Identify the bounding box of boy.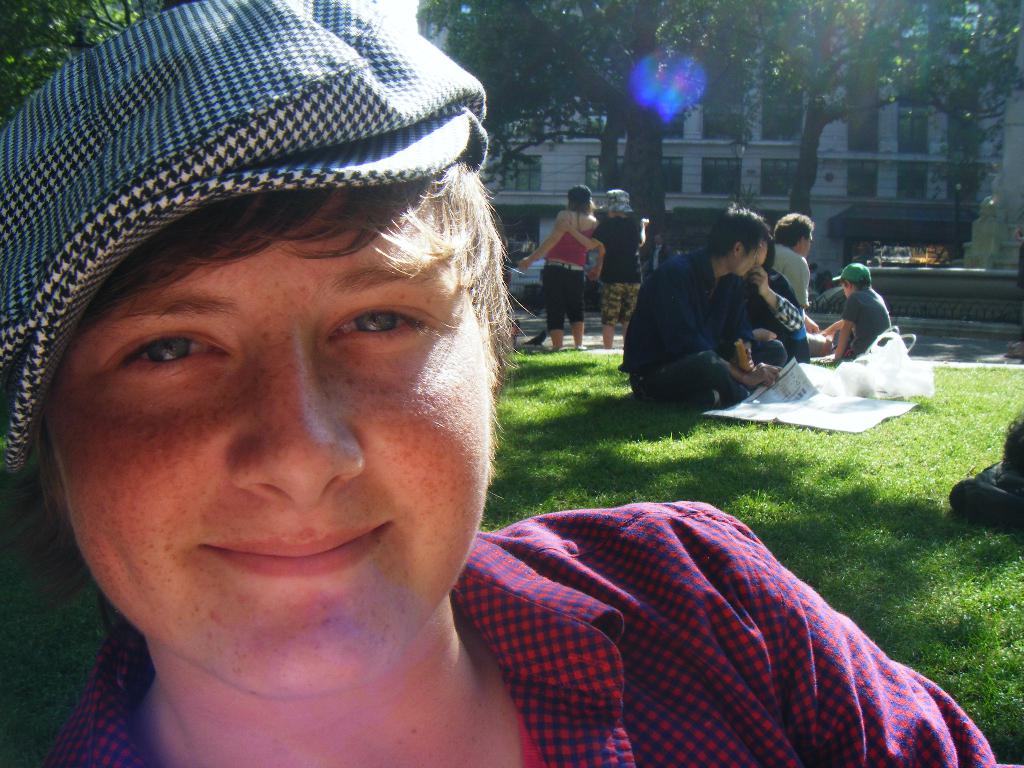
822:262:895:362.
